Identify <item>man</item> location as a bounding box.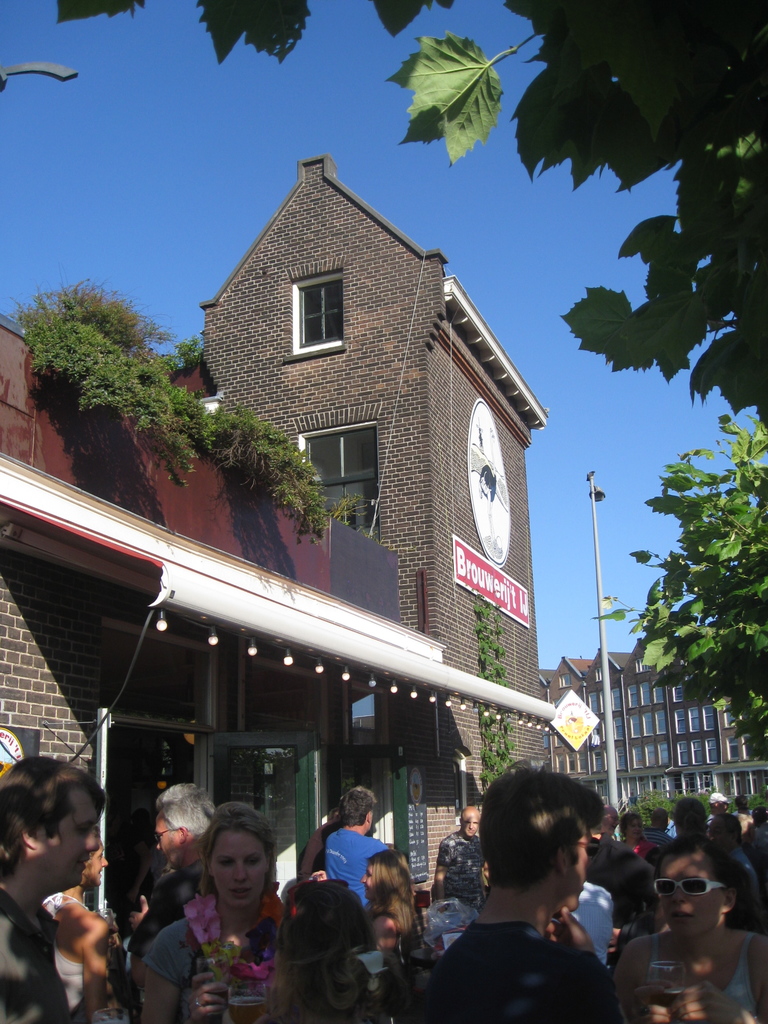
box=[432, 805, 484, 910].
